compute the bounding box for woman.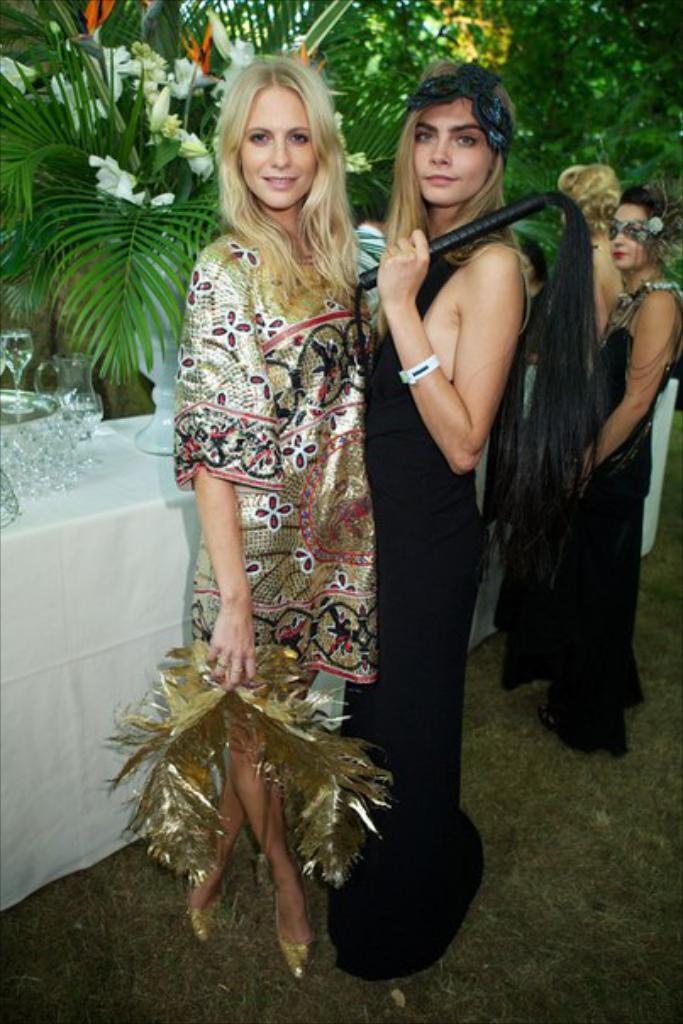
bbox=(495, 166, 646, 680).
